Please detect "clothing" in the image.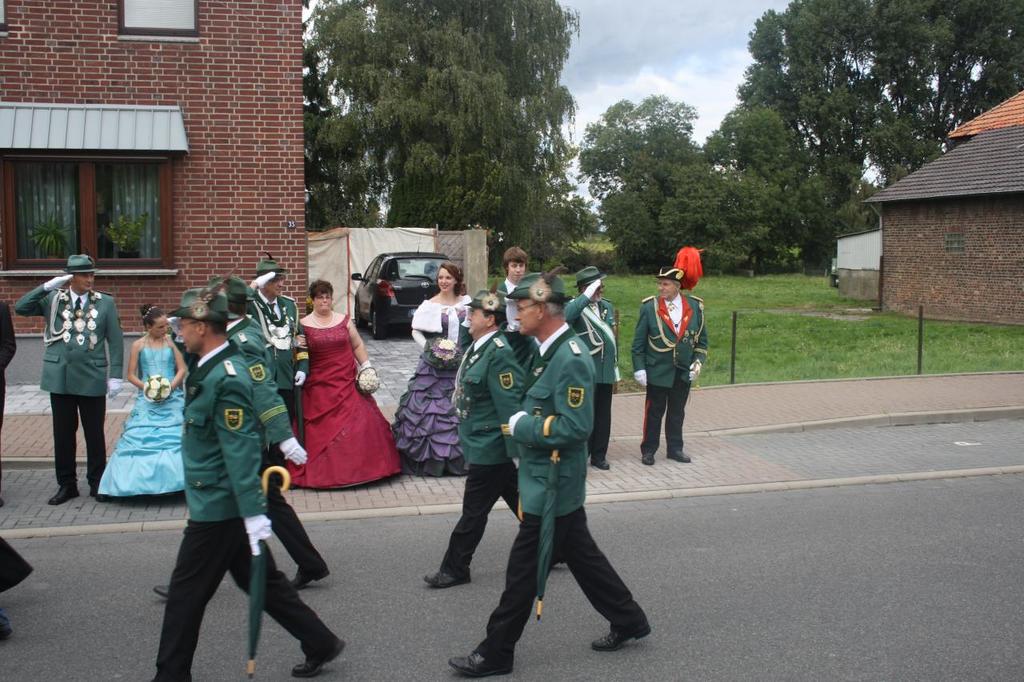
locate(14, 283, 124, 497).
